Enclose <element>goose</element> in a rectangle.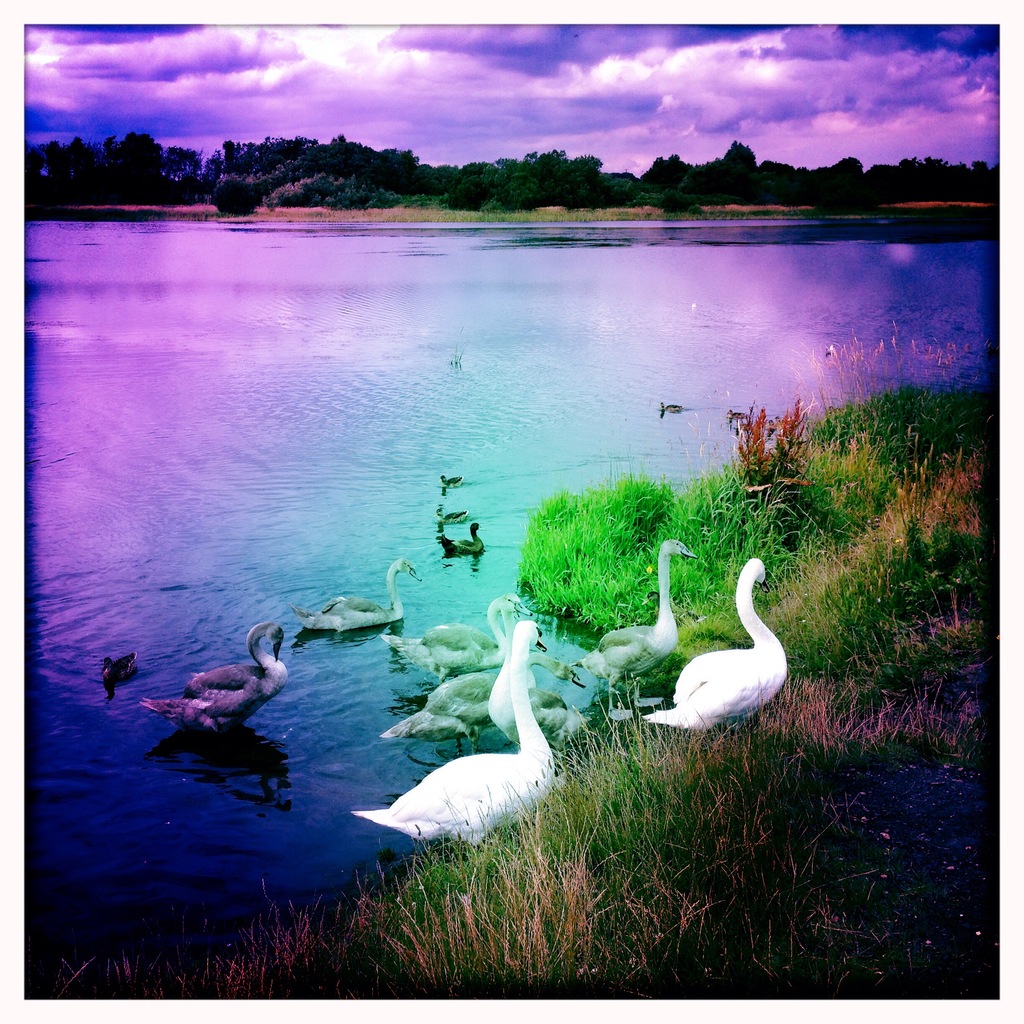
298:552:417:632.
